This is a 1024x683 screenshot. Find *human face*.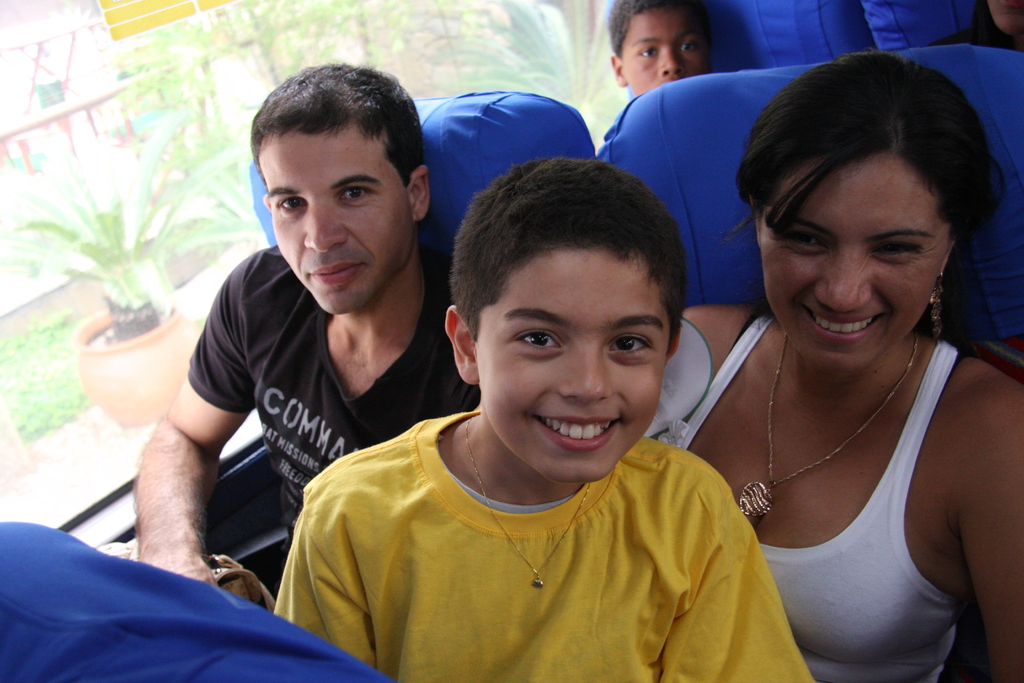
Bounding box: rect(478, 248, 667, 482).
